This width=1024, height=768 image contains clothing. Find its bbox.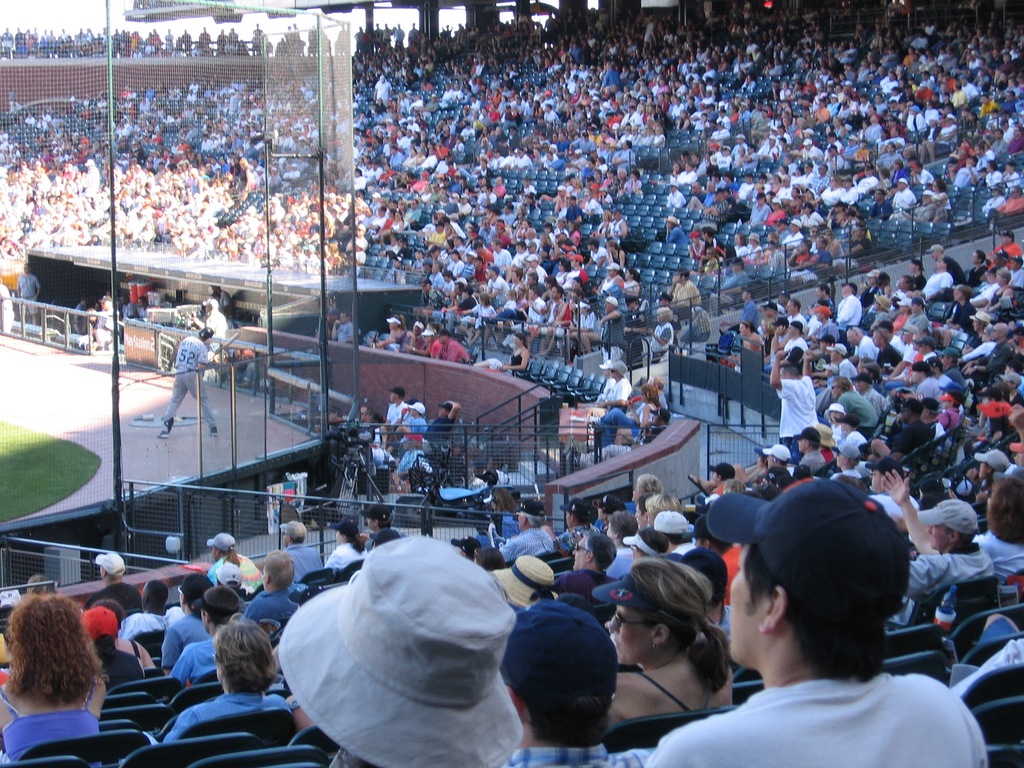
<region>595, 490, 623, 512</region>.
